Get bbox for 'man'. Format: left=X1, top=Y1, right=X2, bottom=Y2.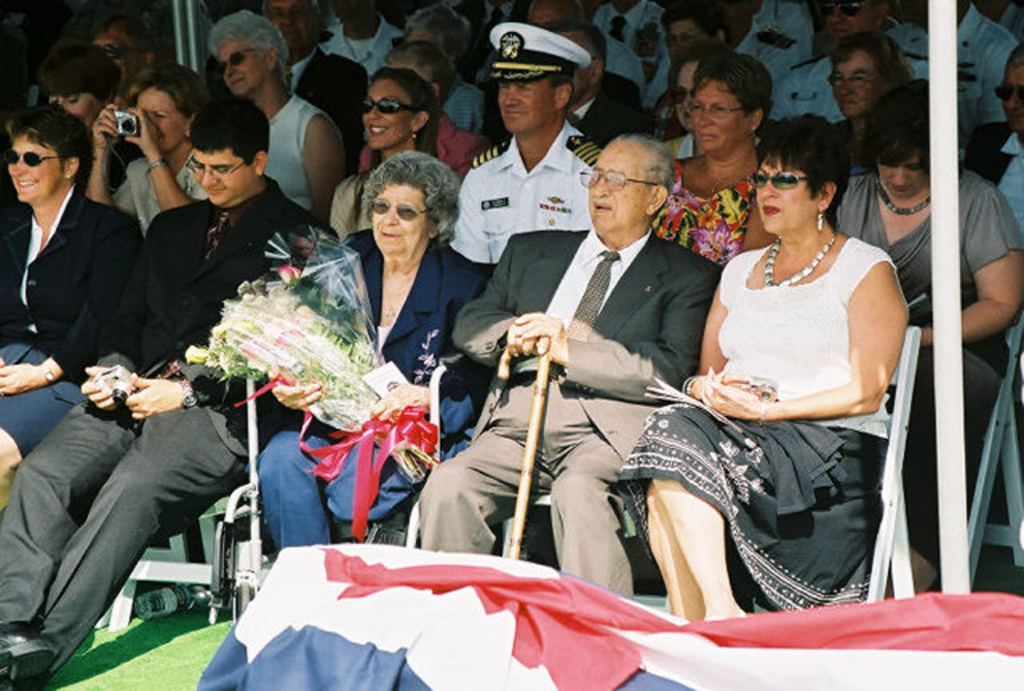
left=545, top=19, right=643, bottom=142.
